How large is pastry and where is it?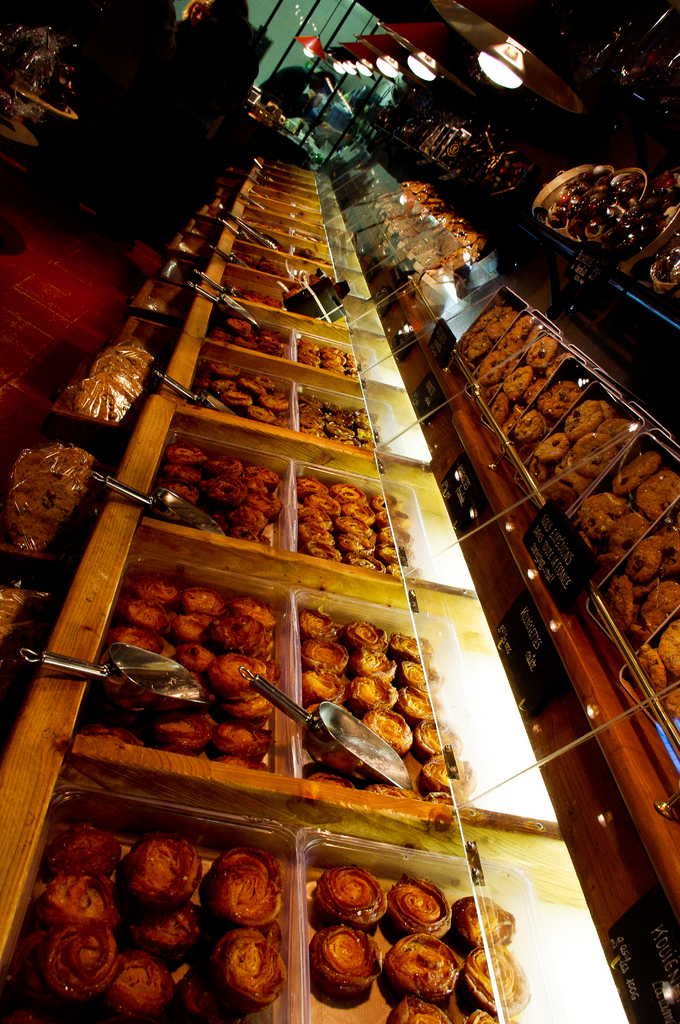
Bounding box: (448,898,515,950).
